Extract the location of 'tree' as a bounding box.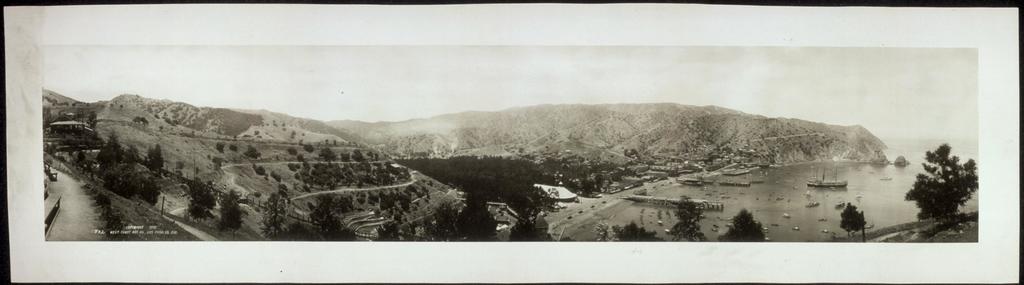
[125,181,144,217].
